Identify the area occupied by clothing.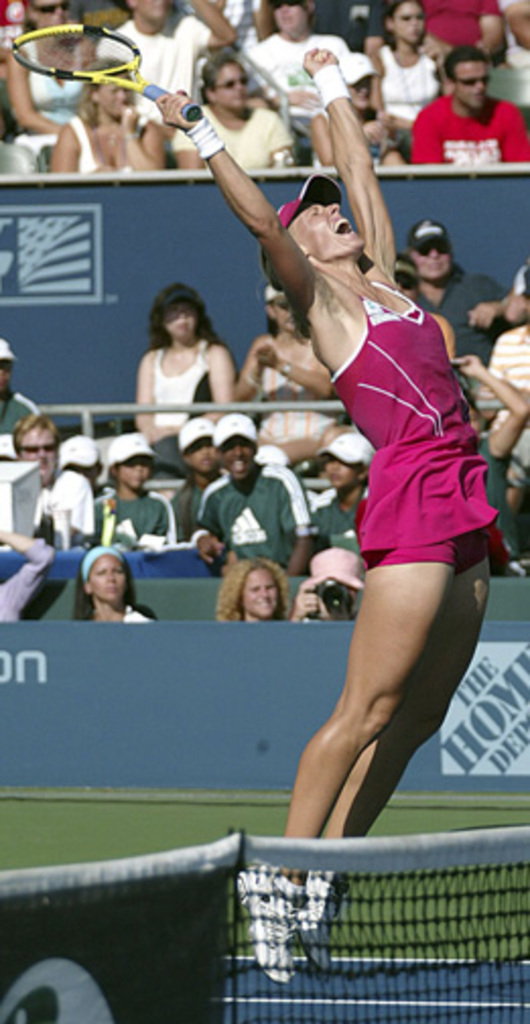
Area: rect(0, 390, 49, 469).
